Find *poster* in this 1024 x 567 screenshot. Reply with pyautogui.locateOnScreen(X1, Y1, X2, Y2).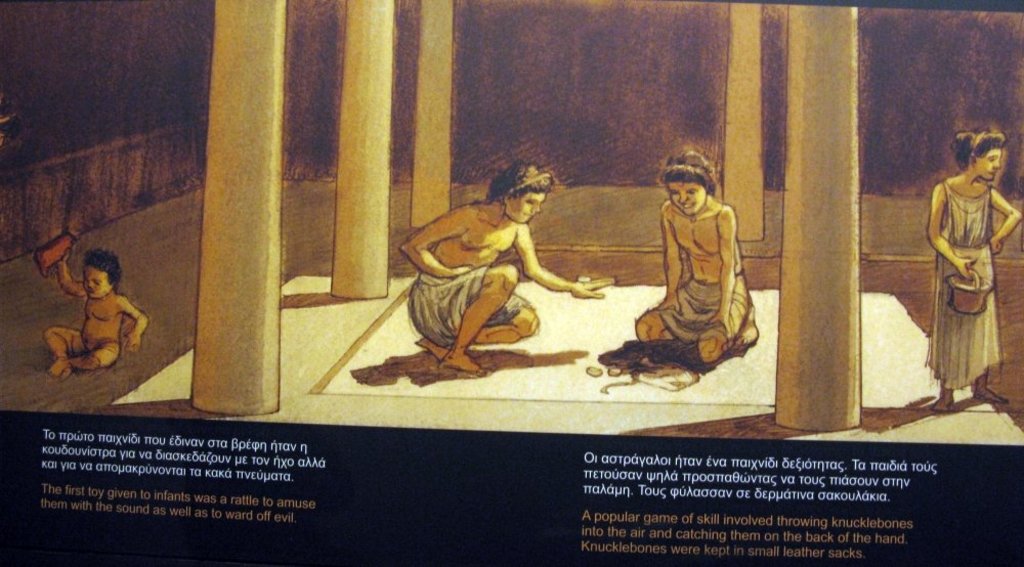
pyautogui.locateOnScreen(0, 0, 1023, 566).
